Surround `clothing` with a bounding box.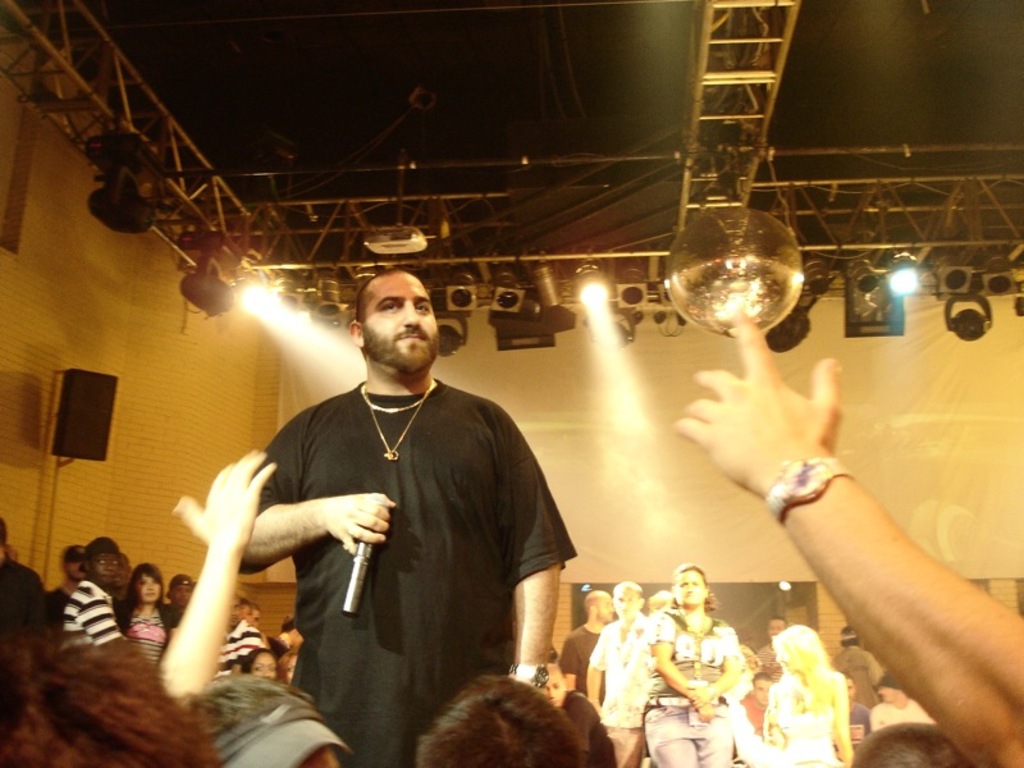
[845,692,868,763].
